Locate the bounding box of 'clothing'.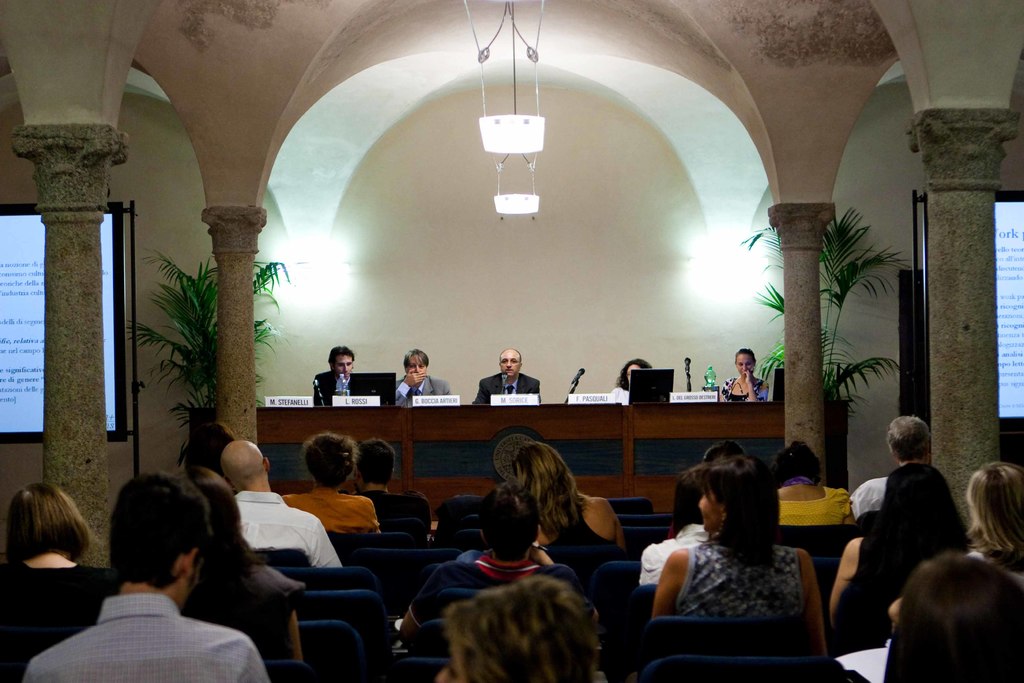
Bounding box: 636,525,708,589.
